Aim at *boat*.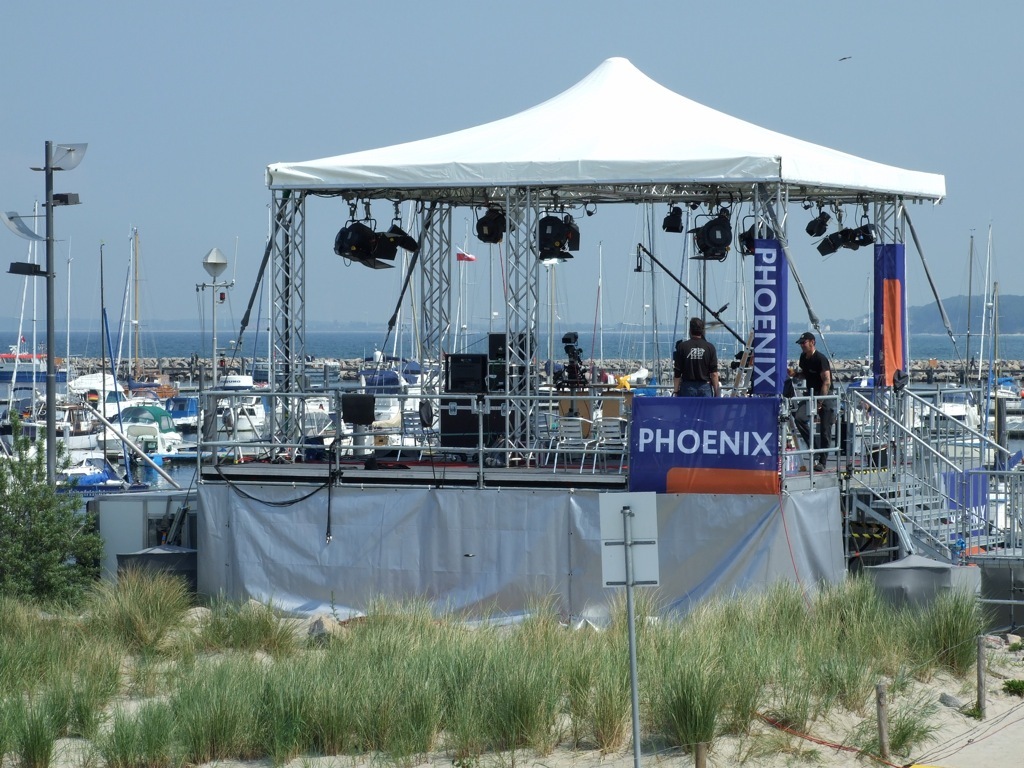
Aimed at 983, 392, 1023, 437.
